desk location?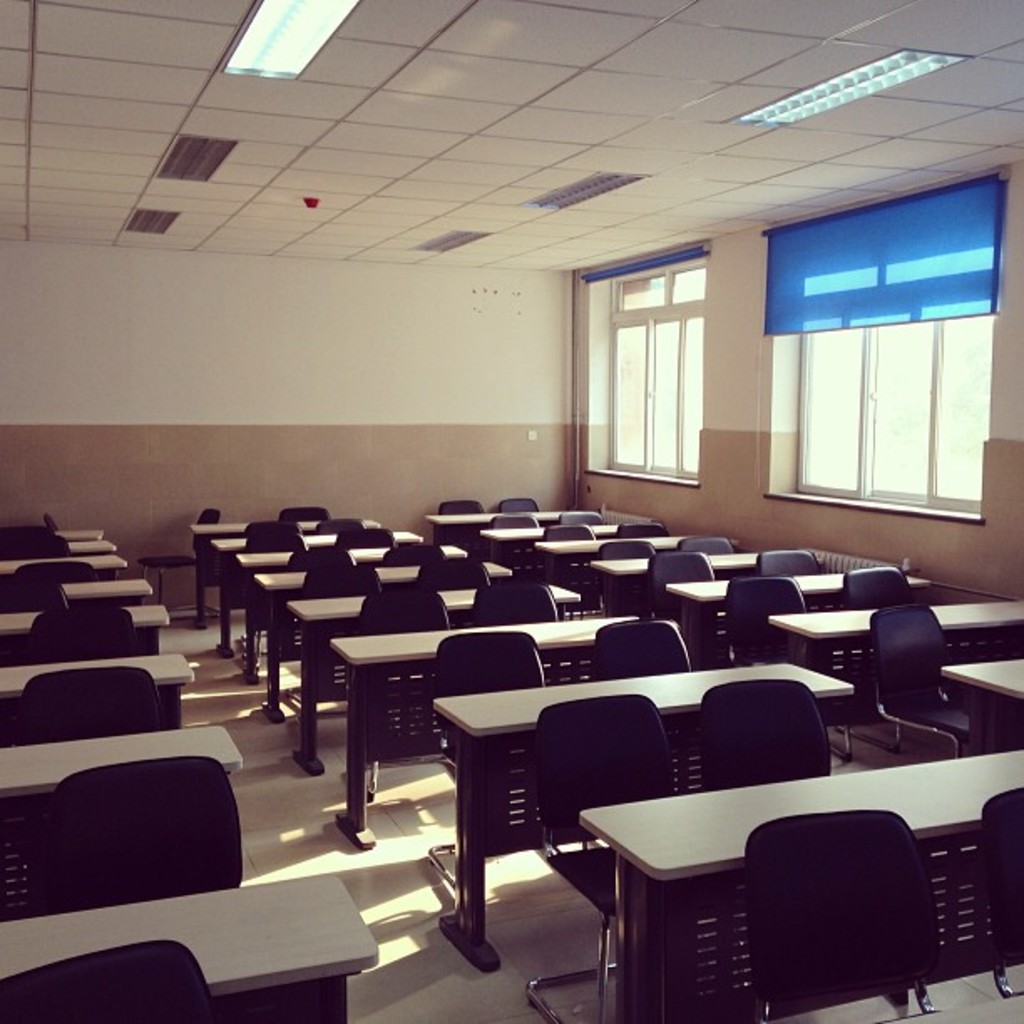
locate(0, 867, 388, 1022)
